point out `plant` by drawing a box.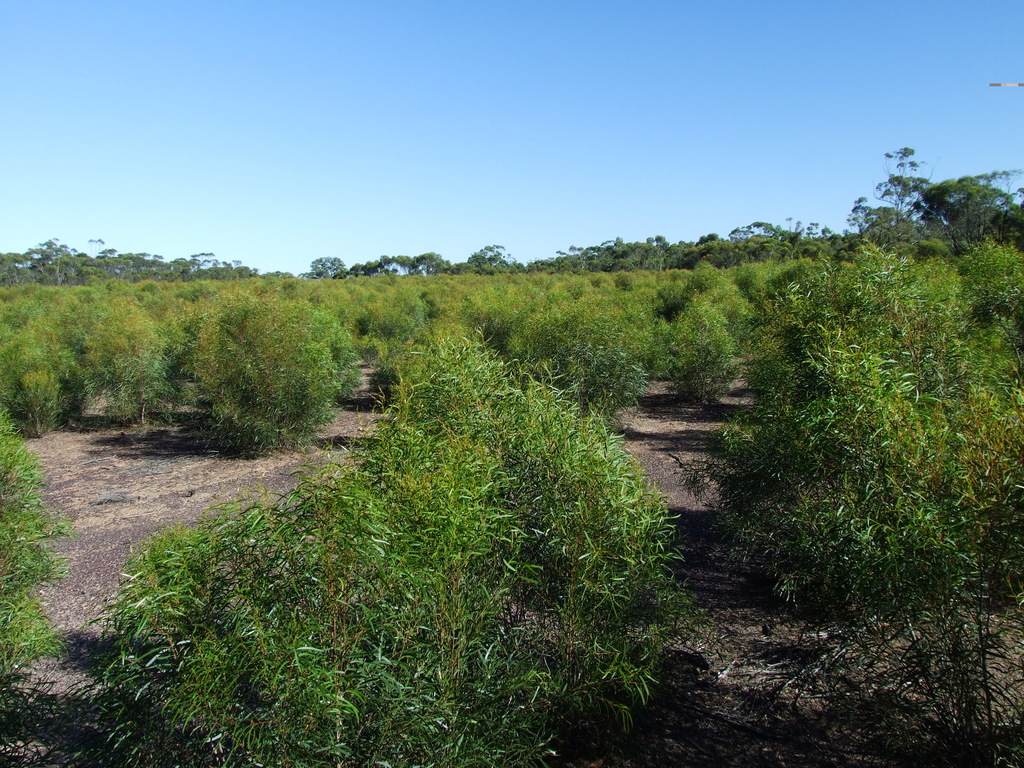
locate(90, 332, 693, 767).
